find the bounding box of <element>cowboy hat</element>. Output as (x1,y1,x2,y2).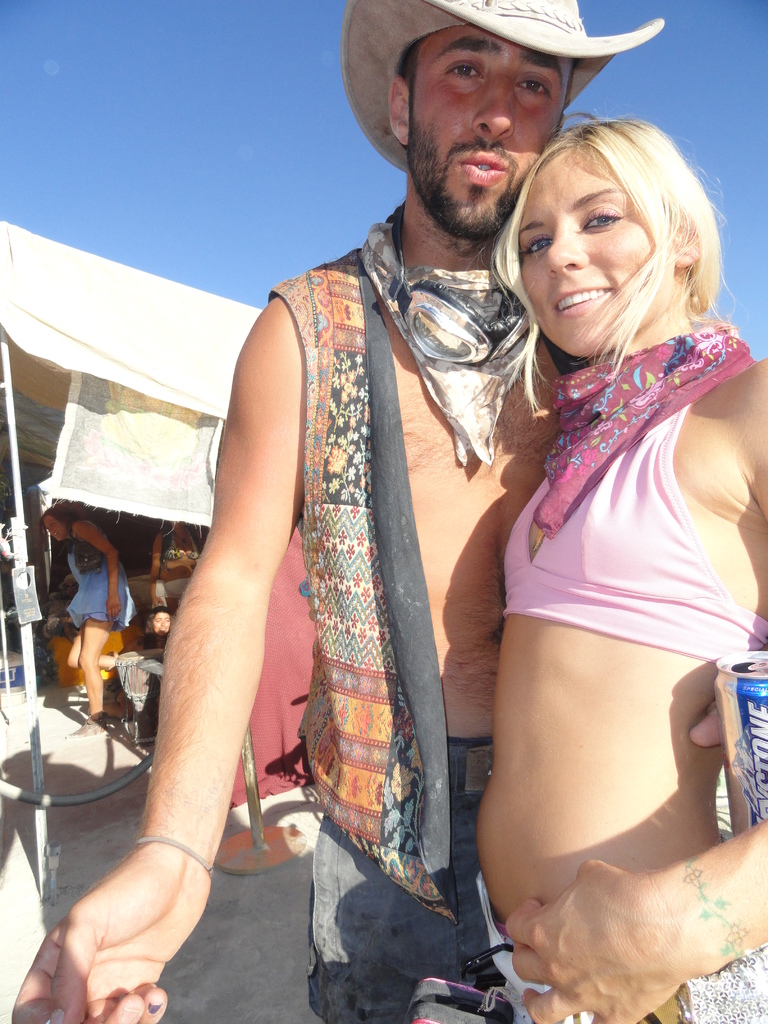
(338,0,666,181).
